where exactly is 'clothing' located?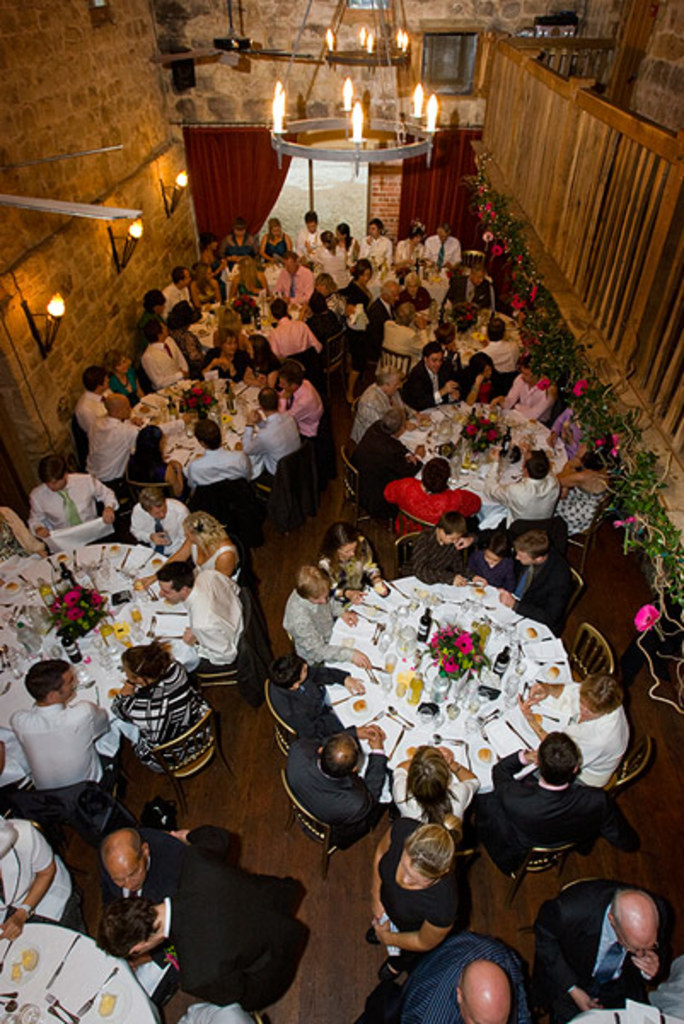
Its bounding box is (384, 778, 484, 840).
